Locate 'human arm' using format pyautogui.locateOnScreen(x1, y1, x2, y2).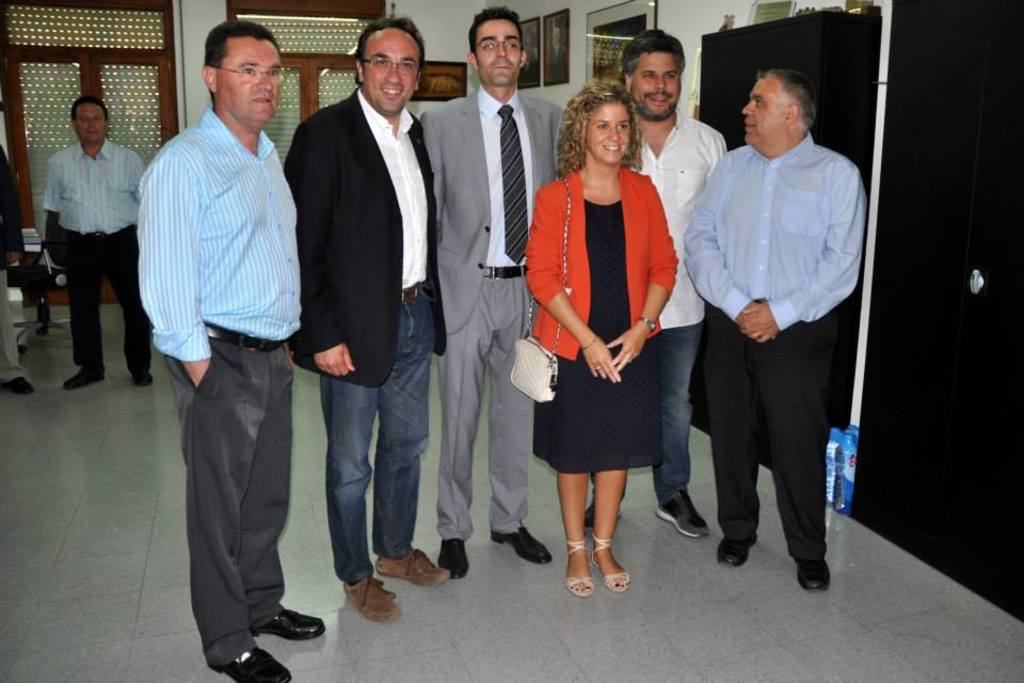
pyautogui.locateOnScreen(139, 146, 213, 384).
